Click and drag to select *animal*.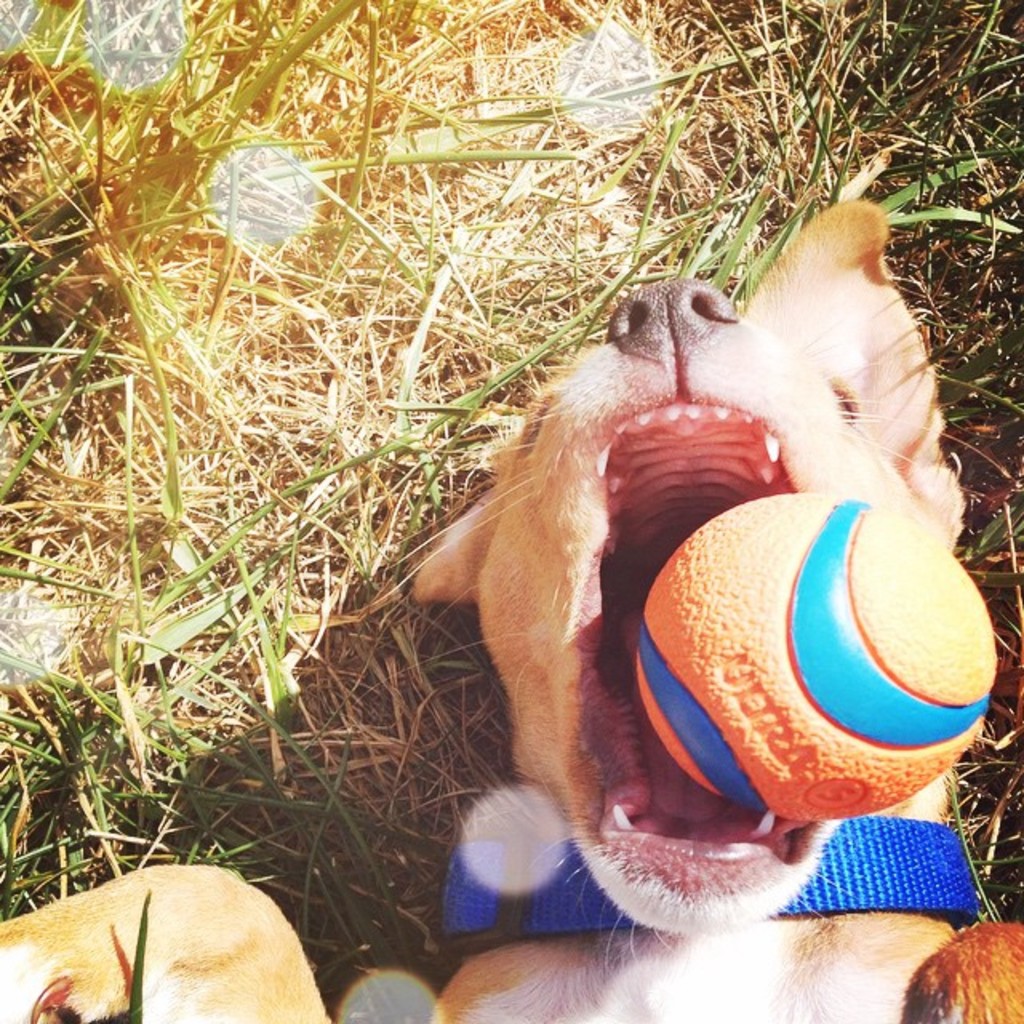
Selection: bbox=[0, 194, 1022, 1022].
